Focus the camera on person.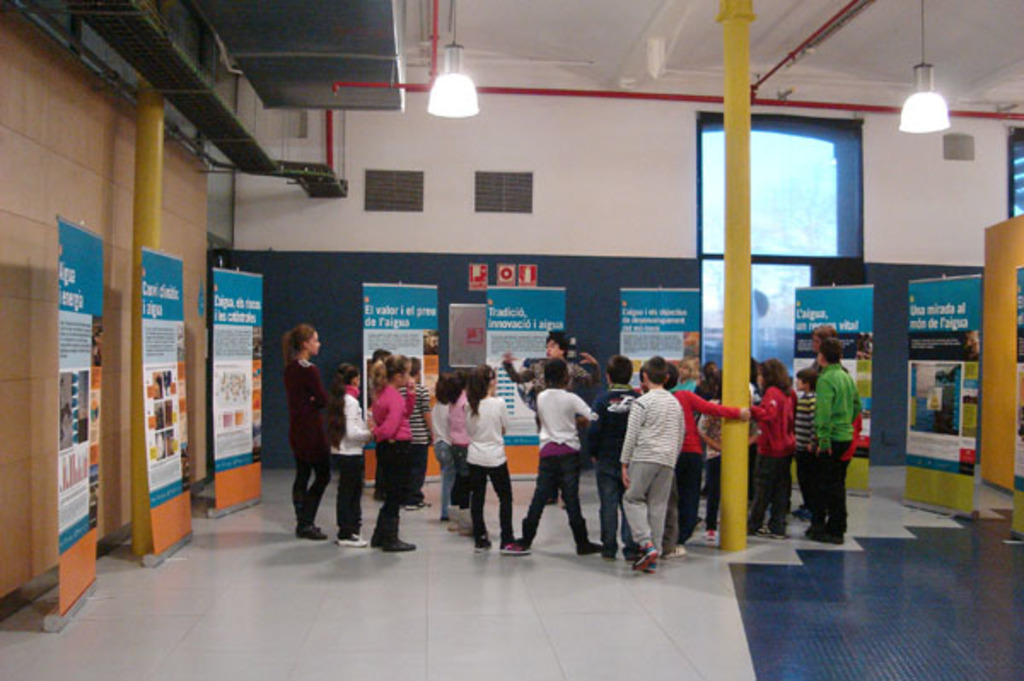
Focus region: 278:324:333:543.
